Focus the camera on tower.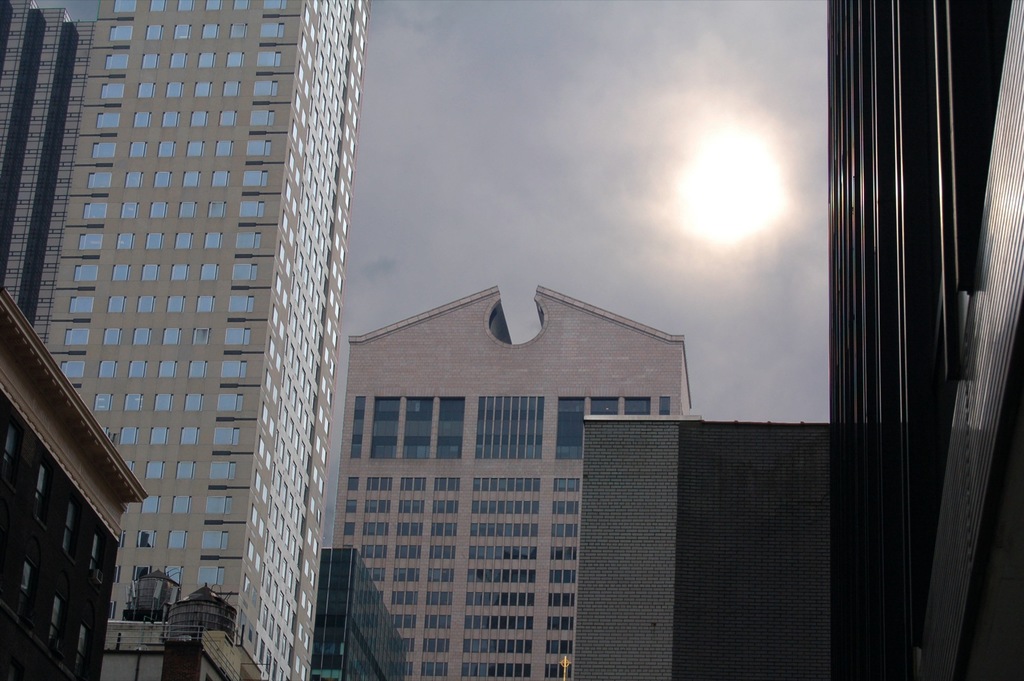
Focus region: 46/3/384/624.
